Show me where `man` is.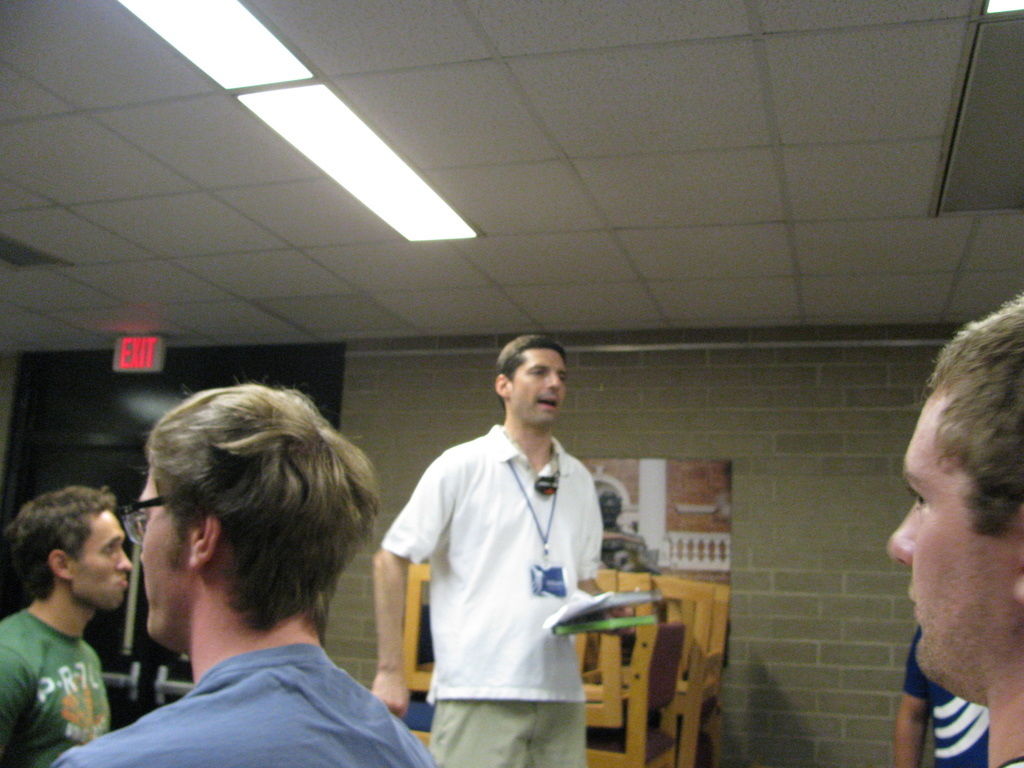
`man` is at <region>52, 382, 435, 767</region>.
